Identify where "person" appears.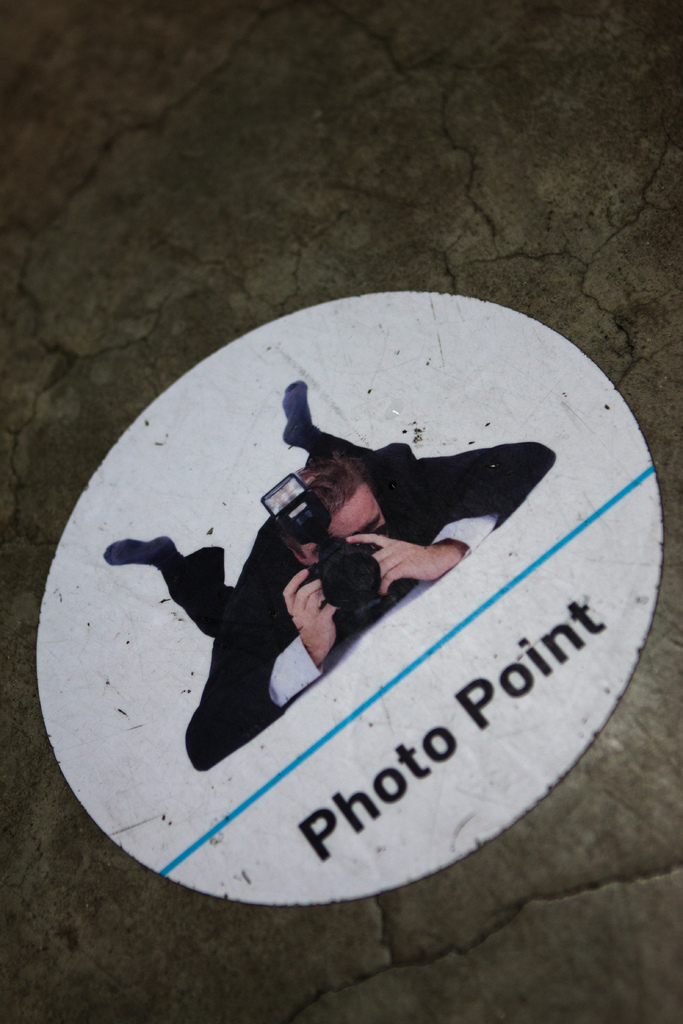
Appears at crop(144, 422, 503, 799).
